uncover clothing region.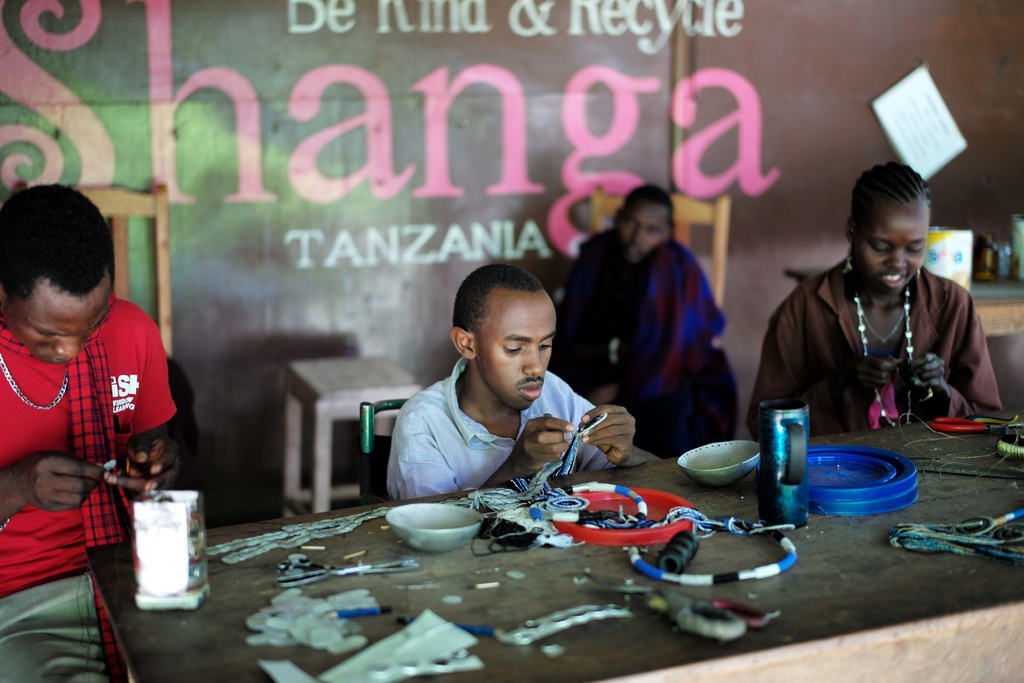
Uncovered: pyautogui.locateOnScreen(0, 295, 174, 682).
